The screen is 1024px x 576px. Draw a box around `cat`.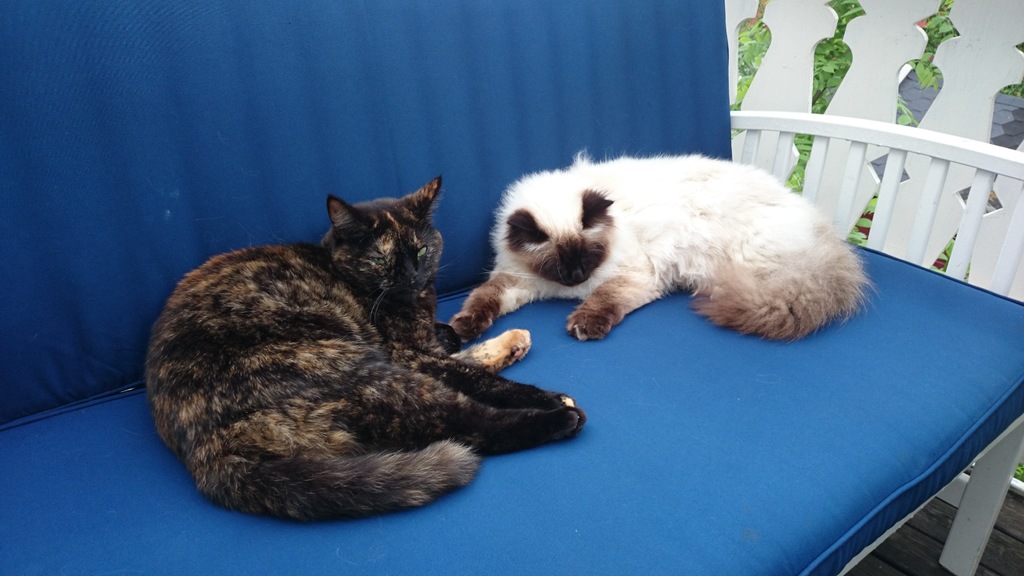
box(140, 174, 591, 524).
